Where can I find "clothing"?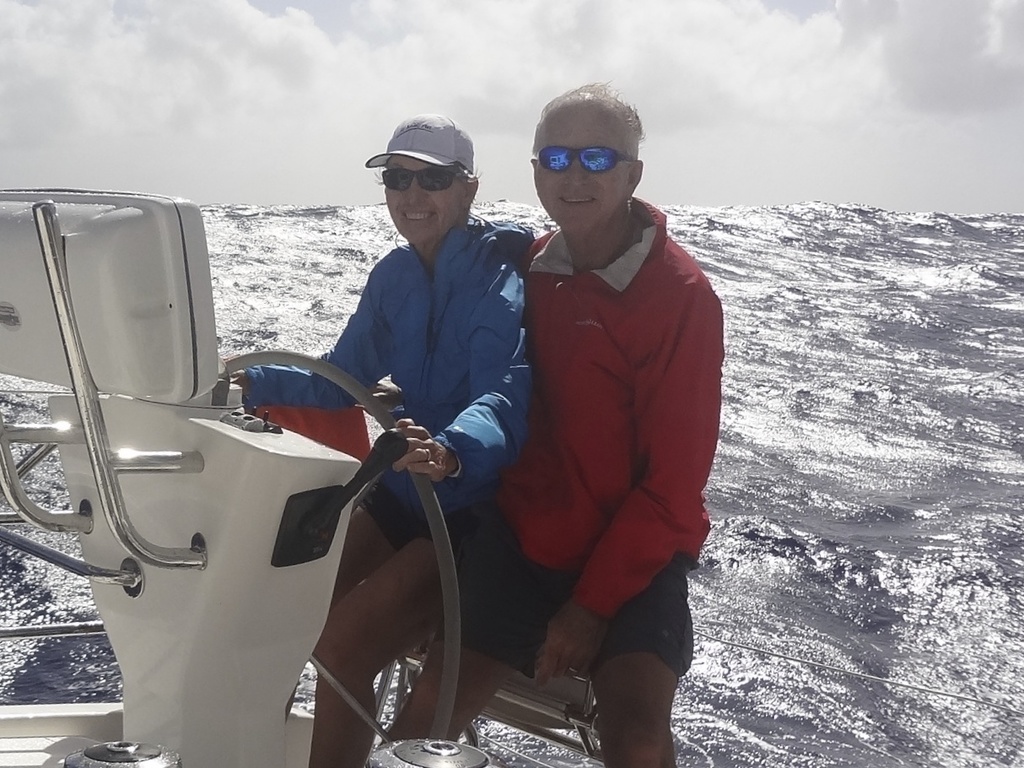
You can find it at 235/206/532/575.
